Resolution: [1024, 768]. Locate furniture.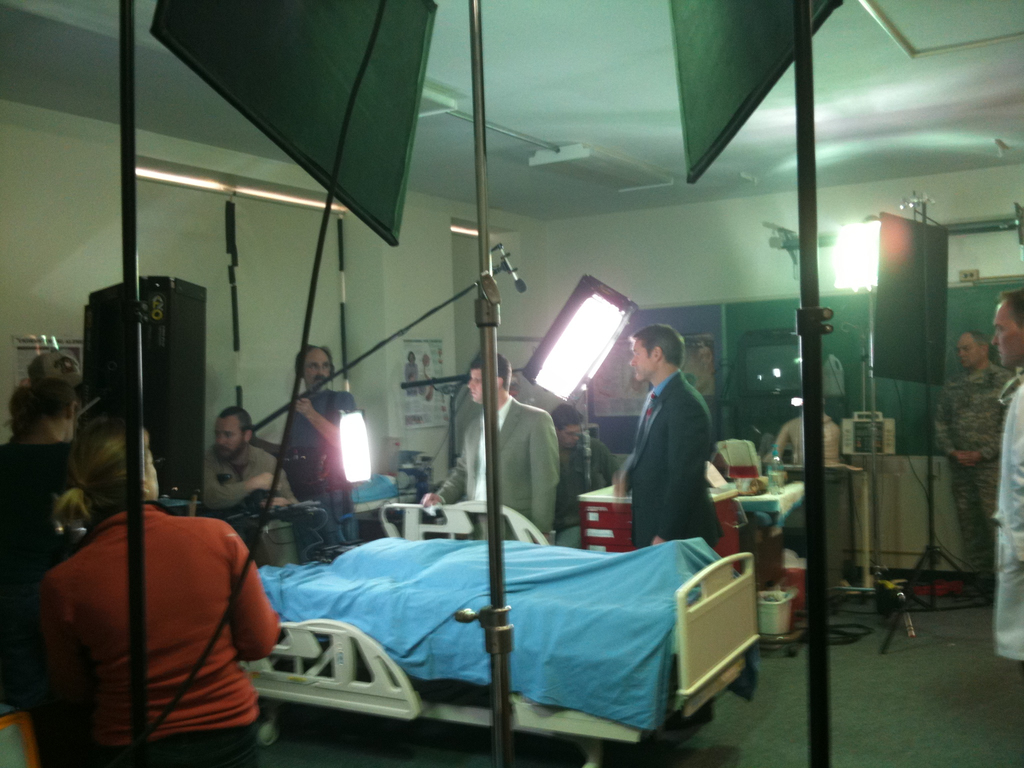
[349, 506, 444, 540].
